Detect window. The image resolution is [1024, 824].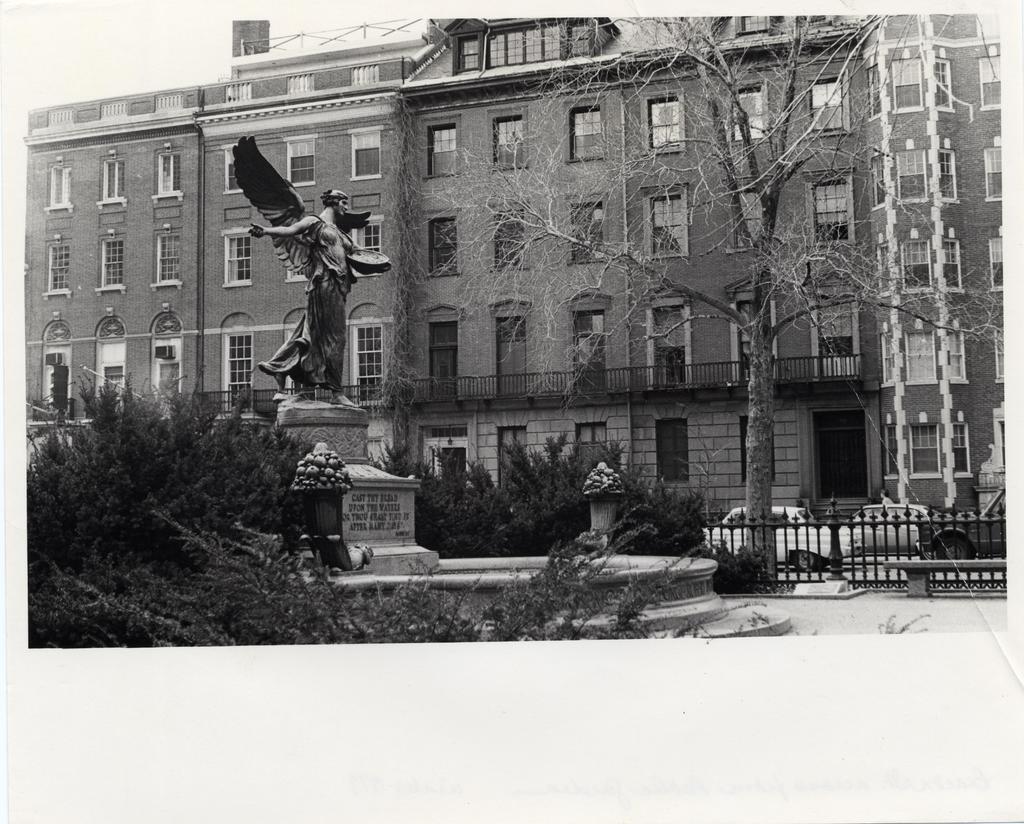
x1=939, y1=239, x2=964, y2=293.
